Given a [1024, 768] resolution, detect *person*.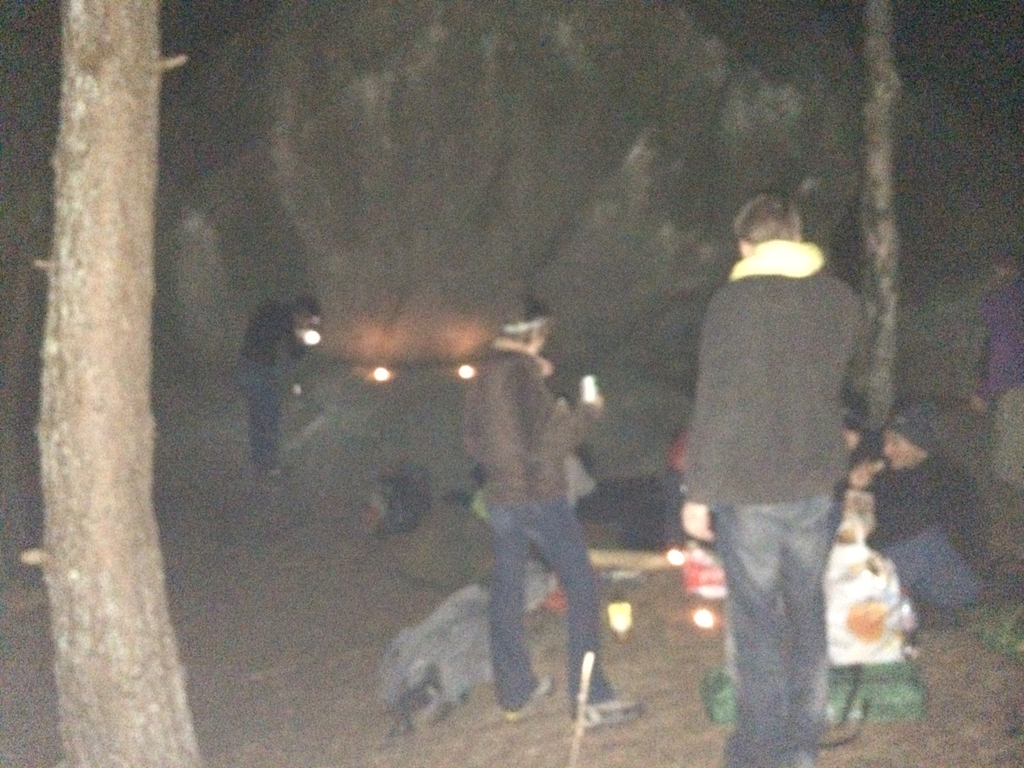
456,298,649,736.
